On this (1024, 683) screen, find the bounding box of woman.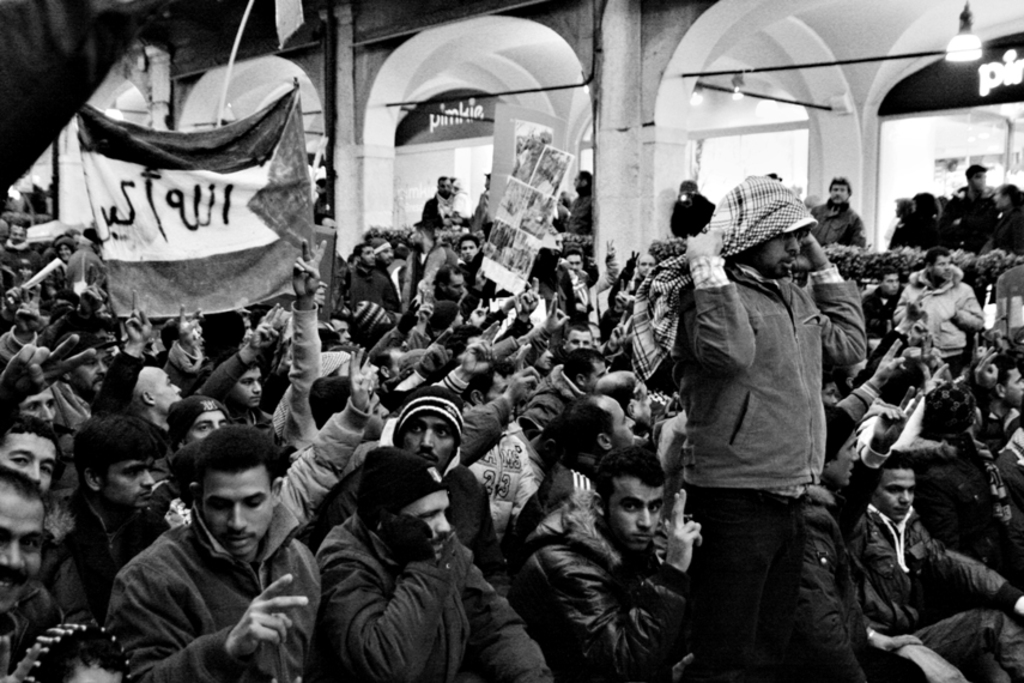
Bounding box: crop(905, 191, 947, 253).
